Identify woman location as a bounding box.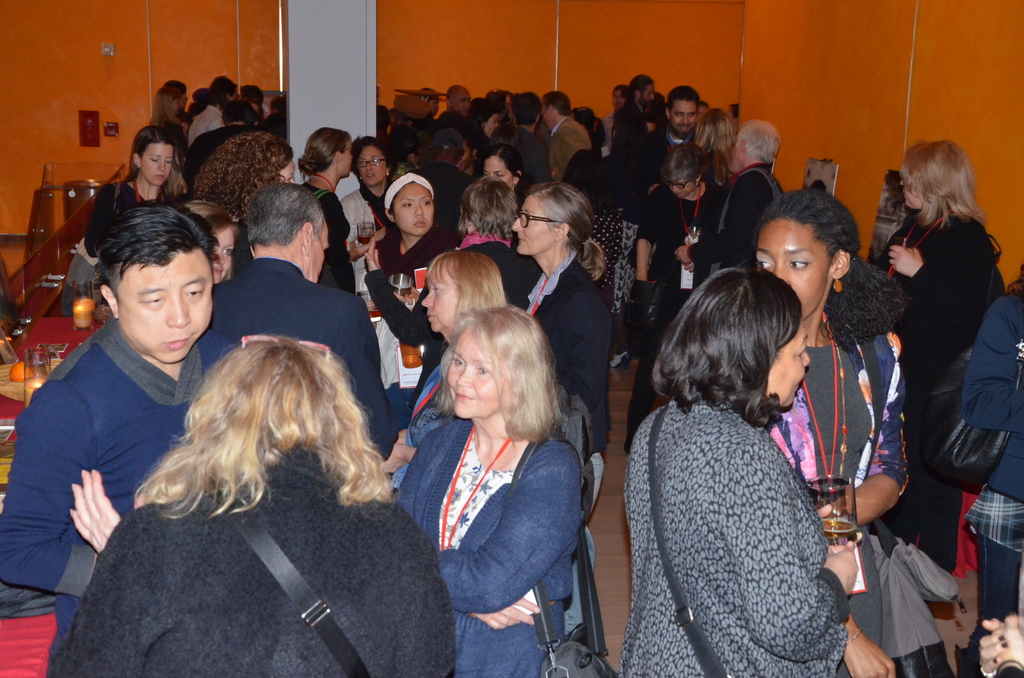
x1=365, y1=172, x2=541, y2=406.
